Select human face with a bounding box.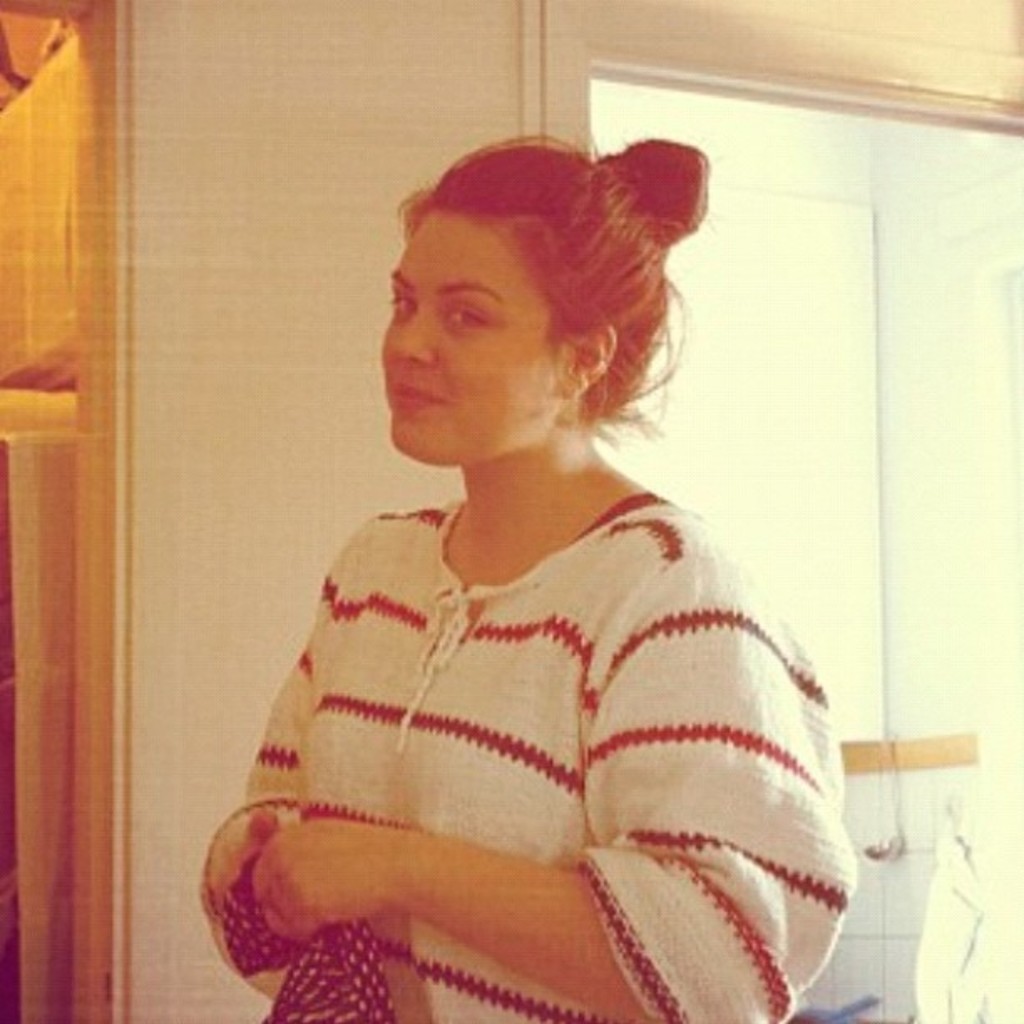
(x1=380, y1=206, x2=574, y2=467).
